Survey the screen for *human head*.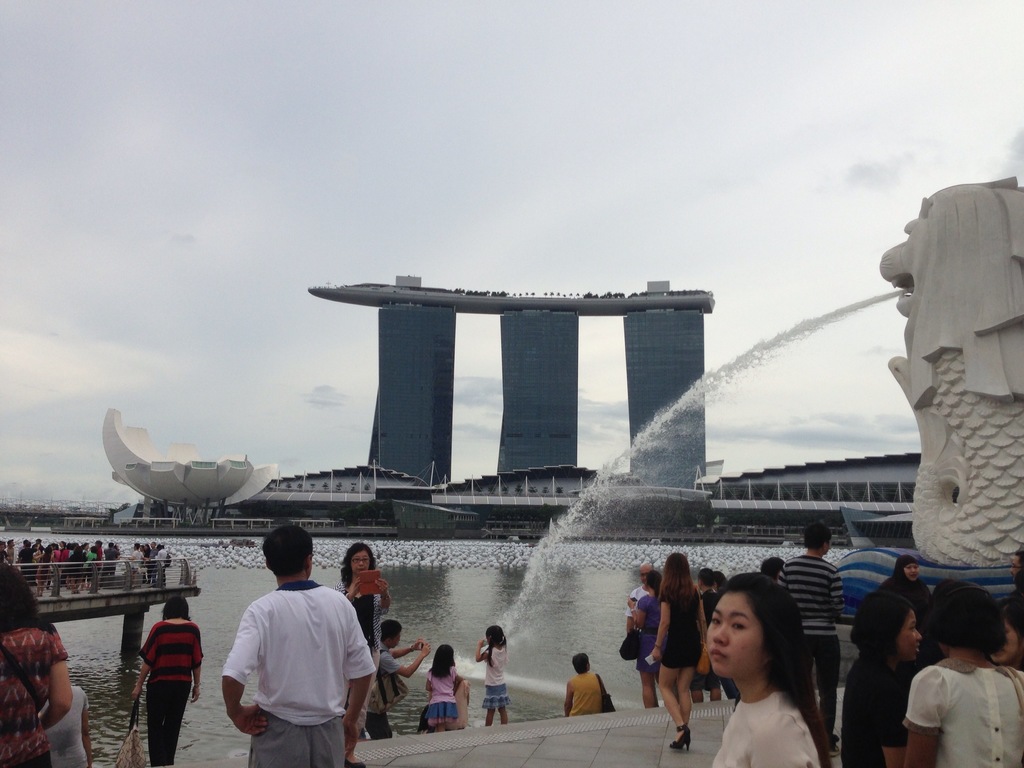
Survey found: <bbox>639, 562, 657, 584</bbox>.
